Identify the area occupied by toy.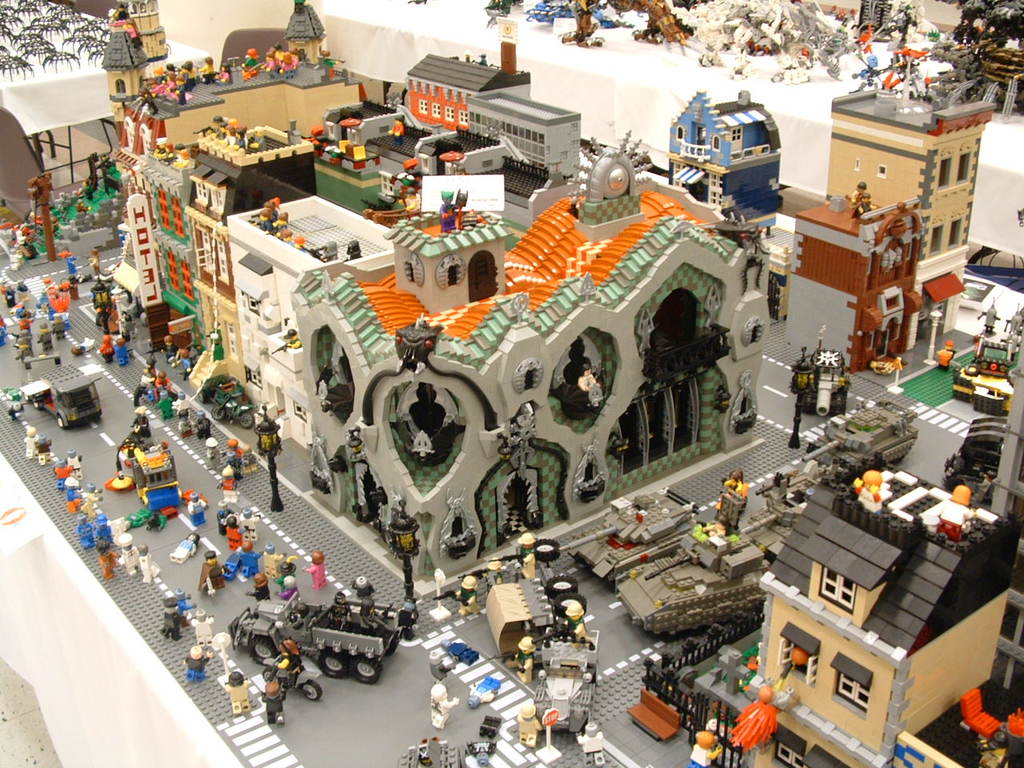
Area: (left=466, top=678, right=500, bottom=711).
